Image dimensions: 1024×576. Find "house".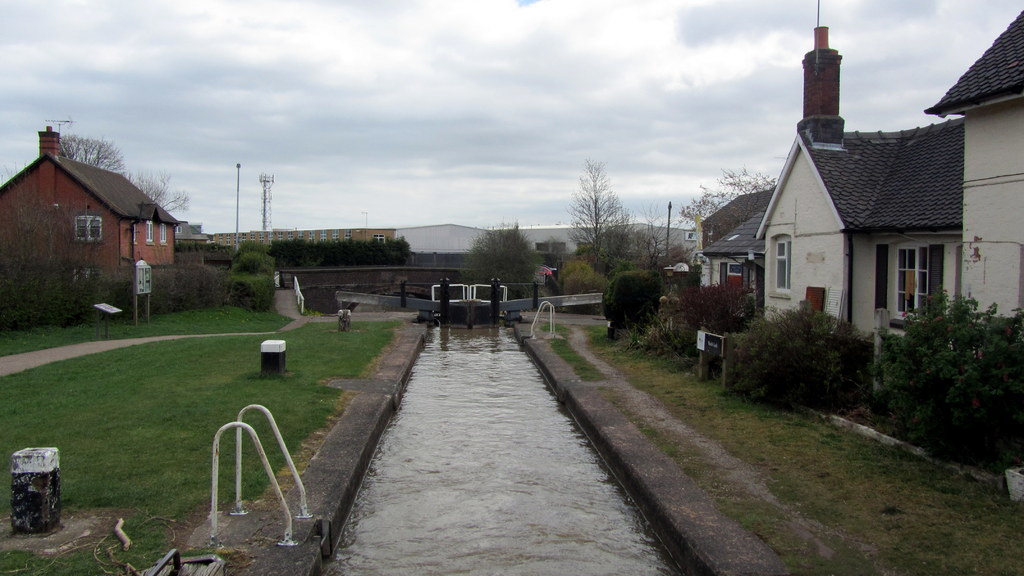
pyautogui.locateOnScreen(173, 221, 232, 269).
